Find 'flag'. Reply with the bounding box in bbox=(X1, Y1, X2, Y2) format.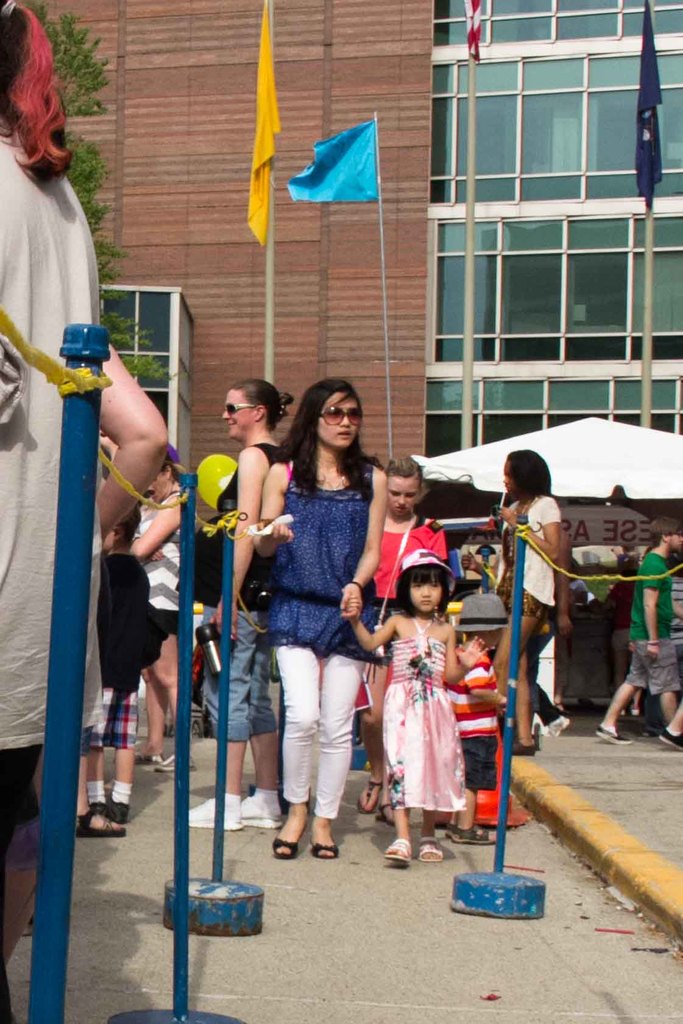
bbox=(463, 0, 478, 68).
